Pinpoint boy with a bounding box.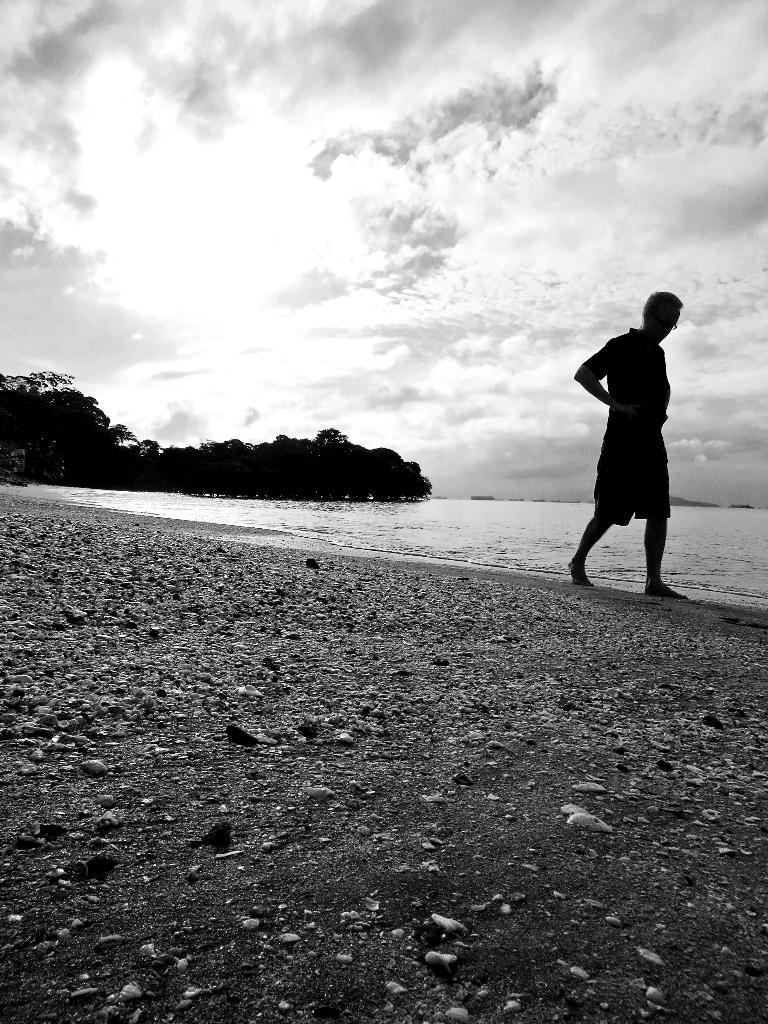
crop(579, 285, 710, 584).
